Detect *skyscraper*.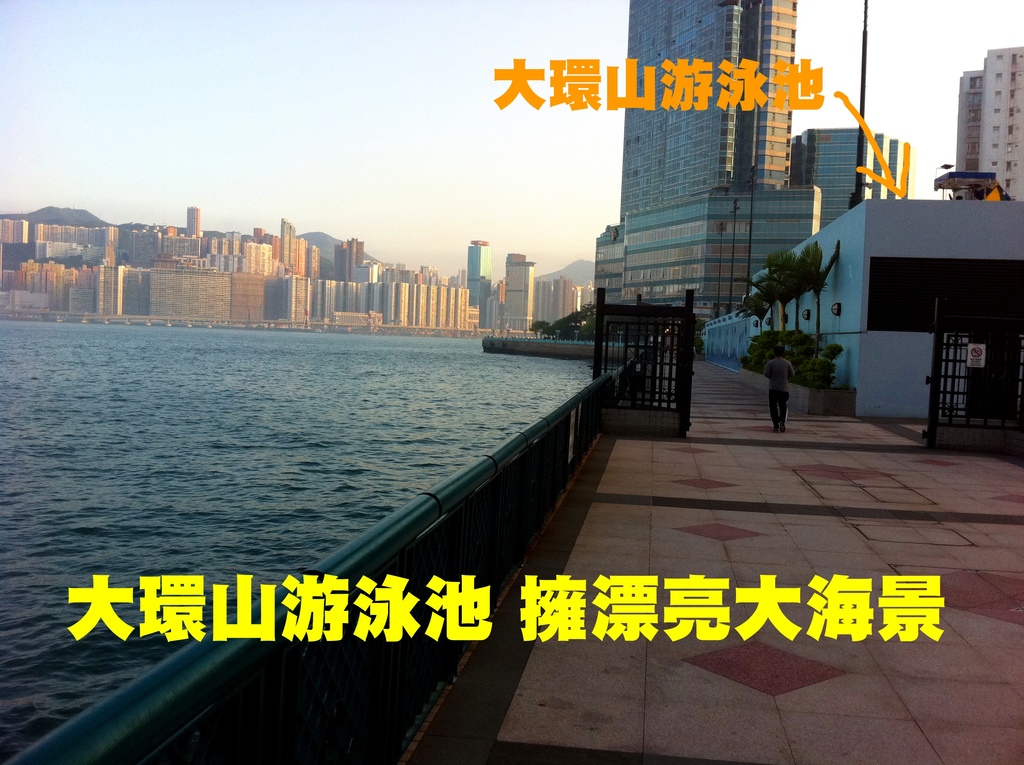
Detected at locate(465, 236, 489, 334).
